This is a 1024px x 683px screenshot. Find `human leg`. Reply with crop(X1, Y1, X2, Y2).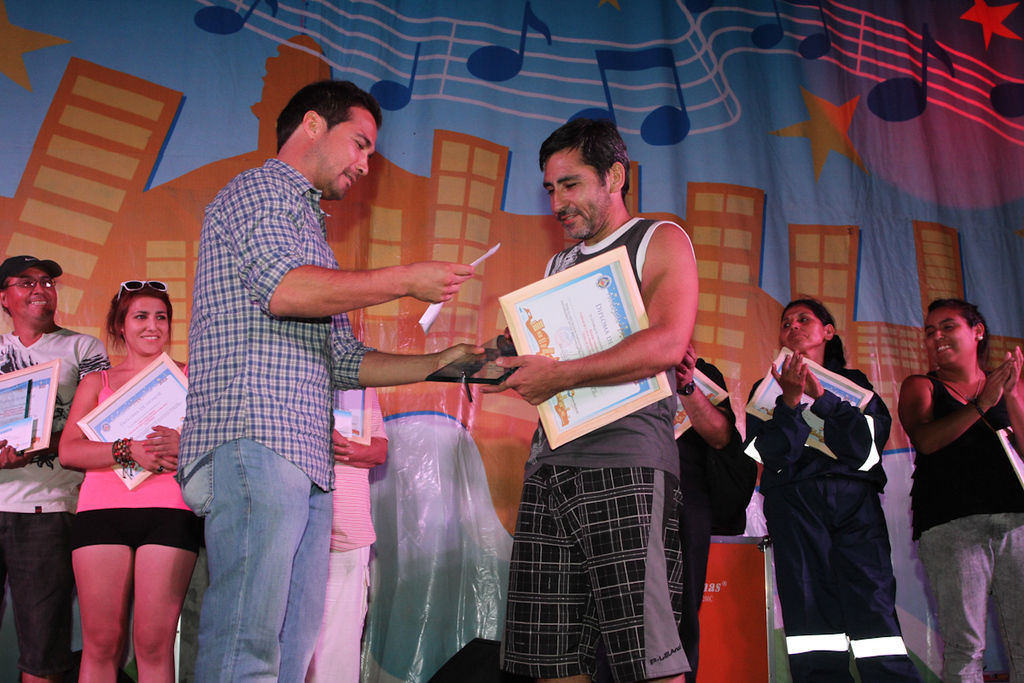
crop(1002, 514, 1023, 674).
